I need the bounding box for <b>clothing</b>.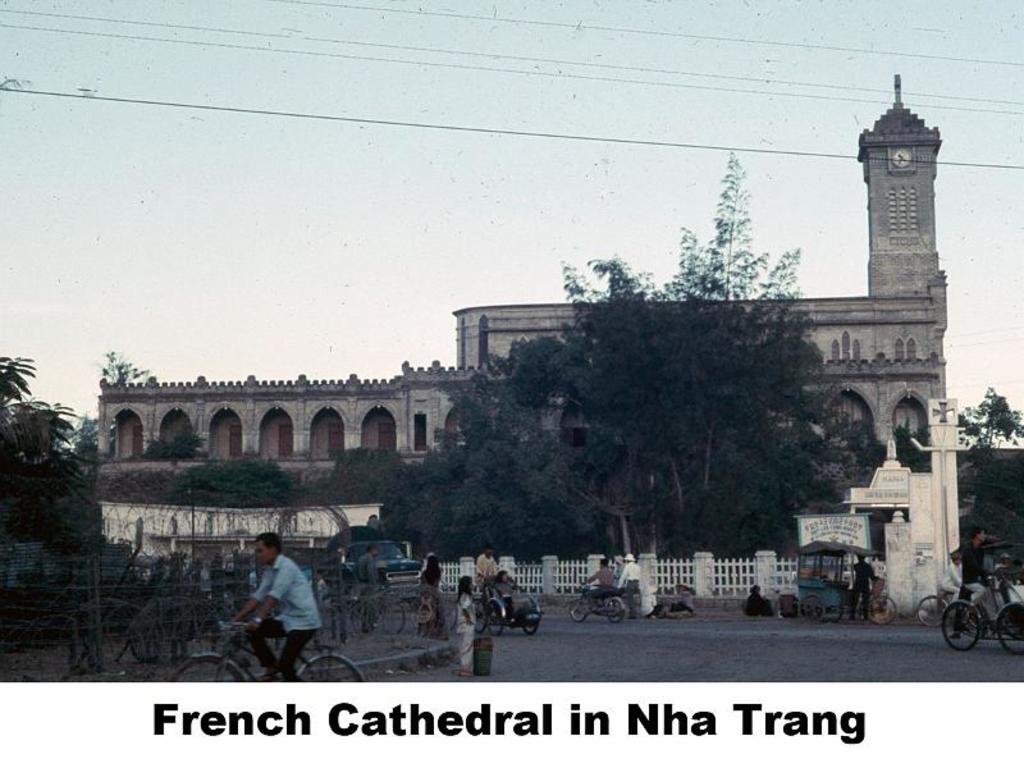
Here it is: 938/559/957/609.
